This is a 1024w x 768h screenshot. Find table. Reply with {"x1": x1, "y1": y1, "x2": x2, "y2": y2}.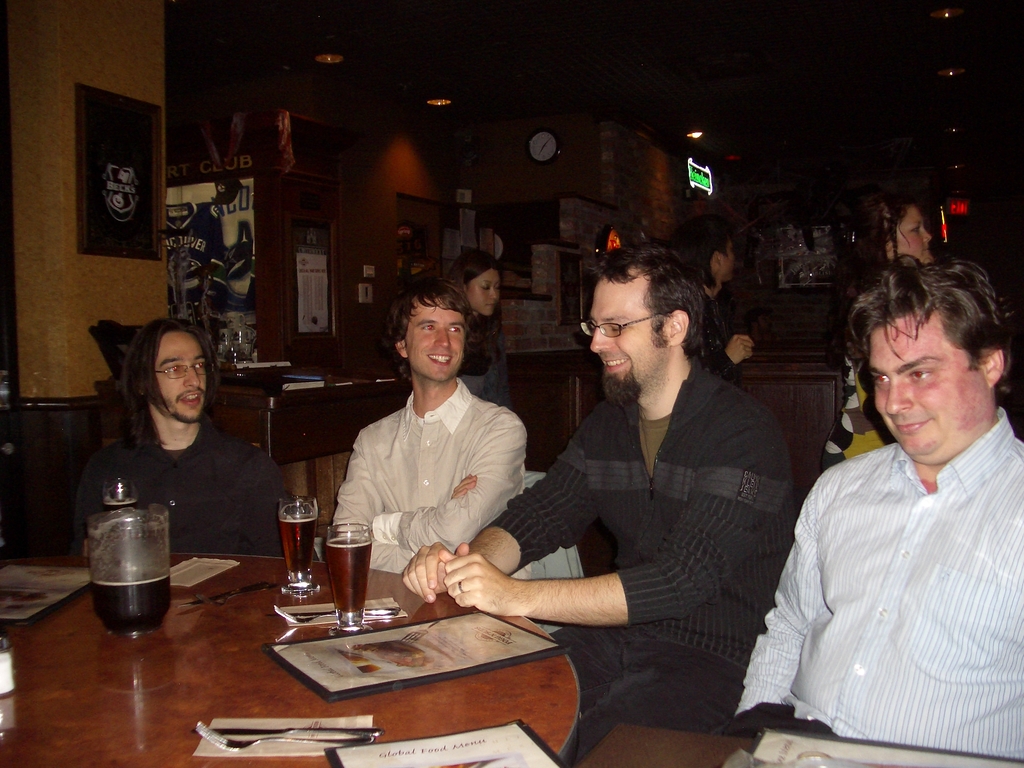
{"x1": 575, "y1": 712, "x2": 1023, "y2": 767}.
